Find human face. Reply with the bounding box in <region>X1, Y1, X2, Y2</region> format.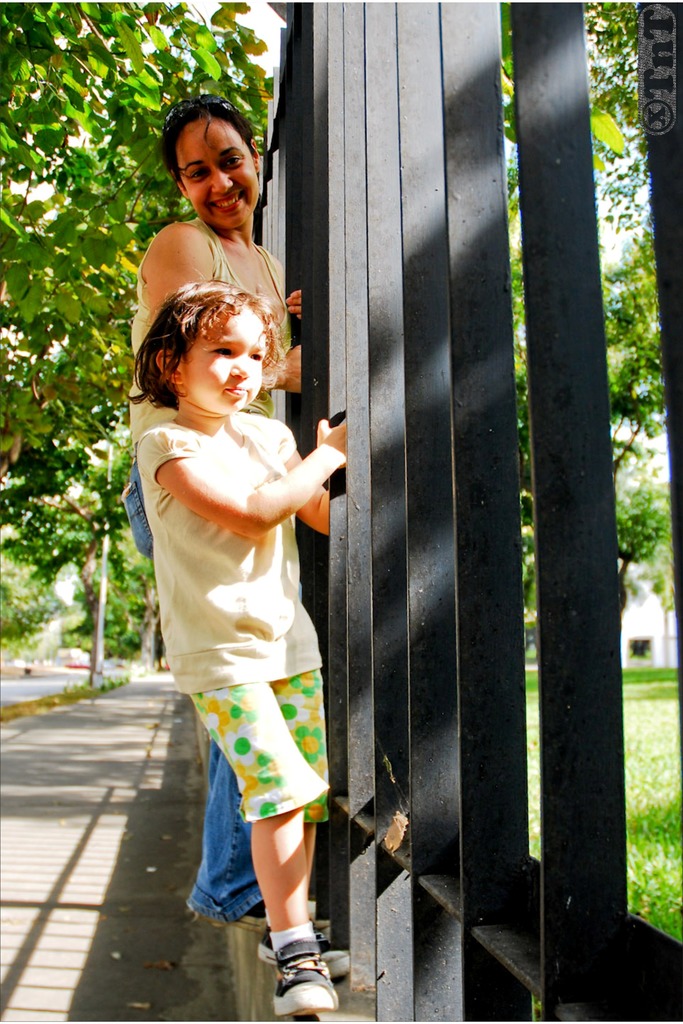
<region>190, 305, 269, 417</region>.
